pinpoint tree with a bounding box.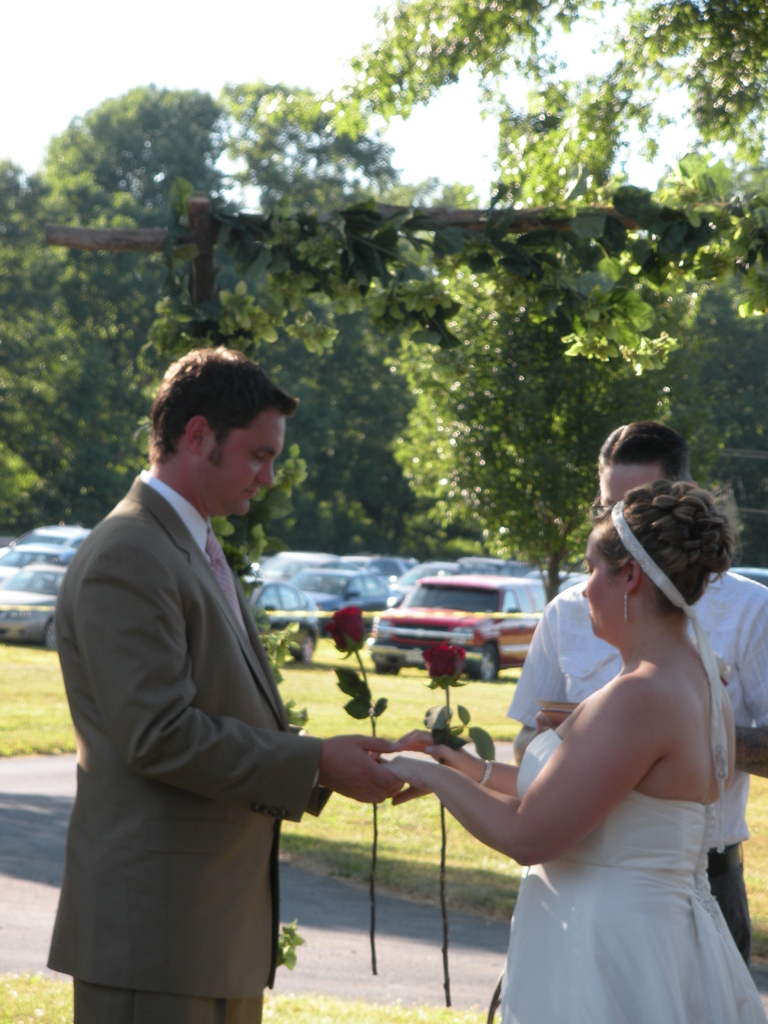
select_region(30, 76, 426, 380).
